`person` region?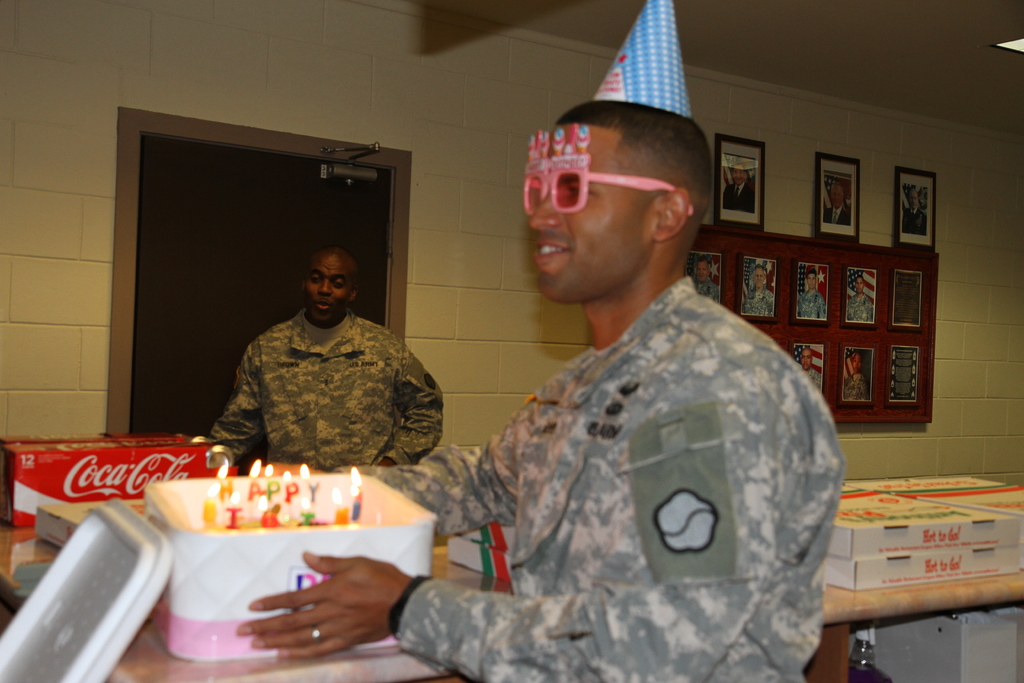
crop(724, 161, 757, 210)
